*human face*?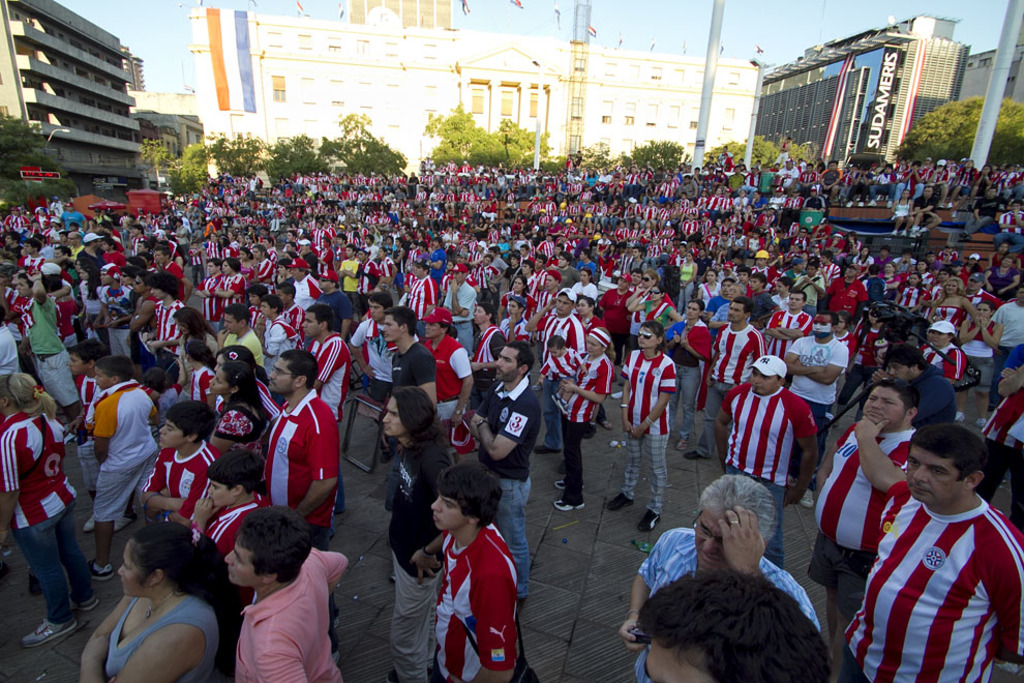
<region>207, 366, 231, 395</region>
